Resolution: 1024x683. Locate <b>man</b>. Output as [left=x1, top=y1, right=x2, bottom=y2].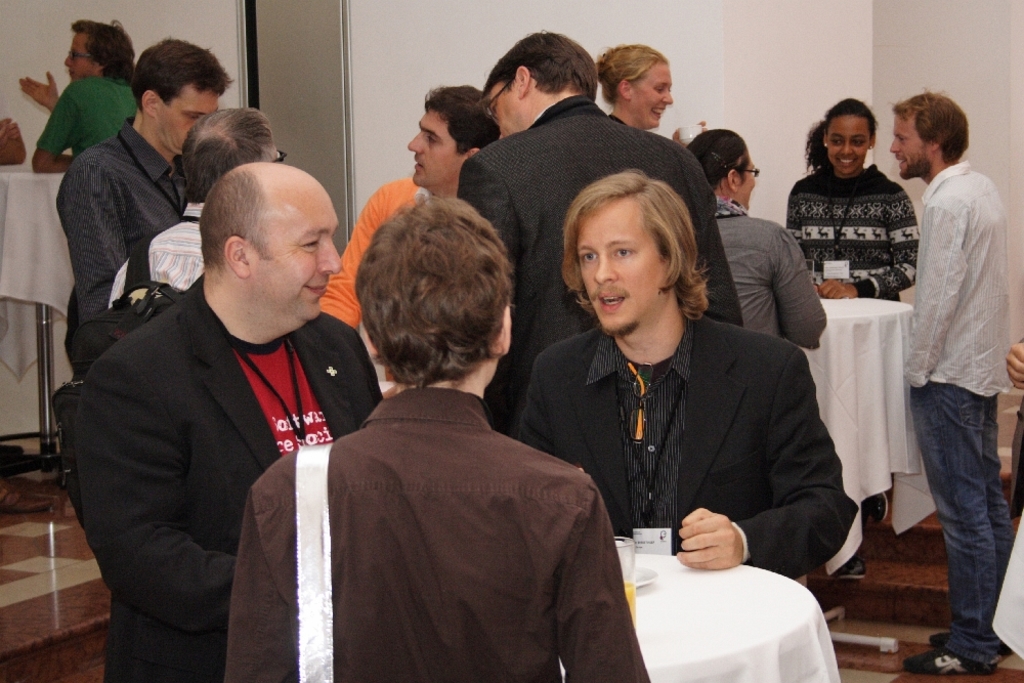
[left=55, top=36, right=232, bottom=322].
